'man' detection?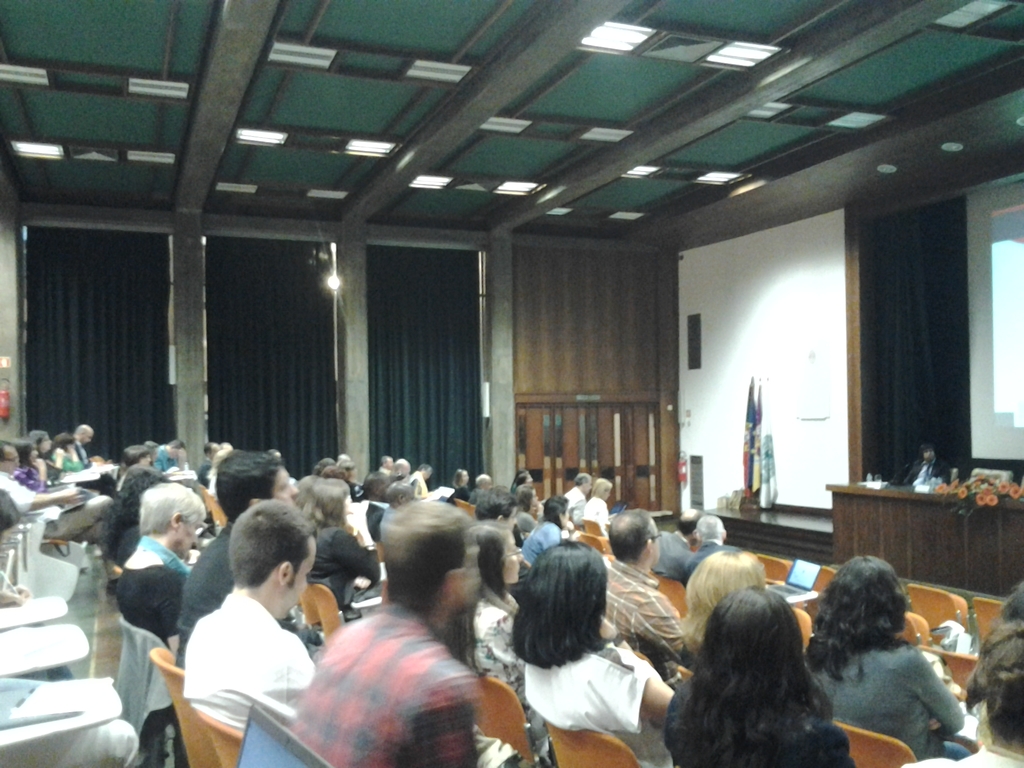
detection(563, 471, 591, 522)
